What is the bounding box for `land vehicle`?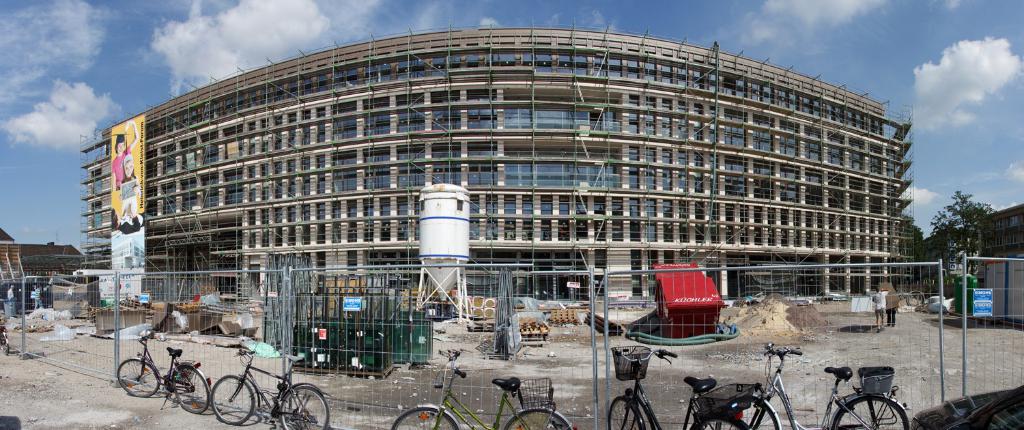
393, 352, 575, 429.
